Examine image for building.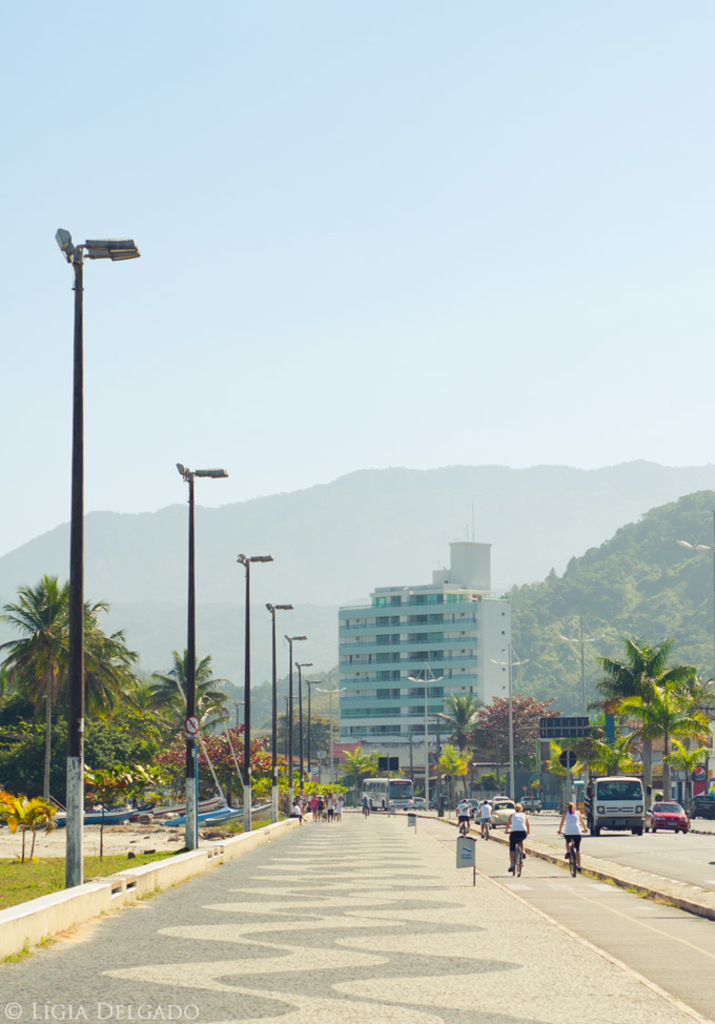
Examination result: (left=602, top=712, right=714, bottom=794).
